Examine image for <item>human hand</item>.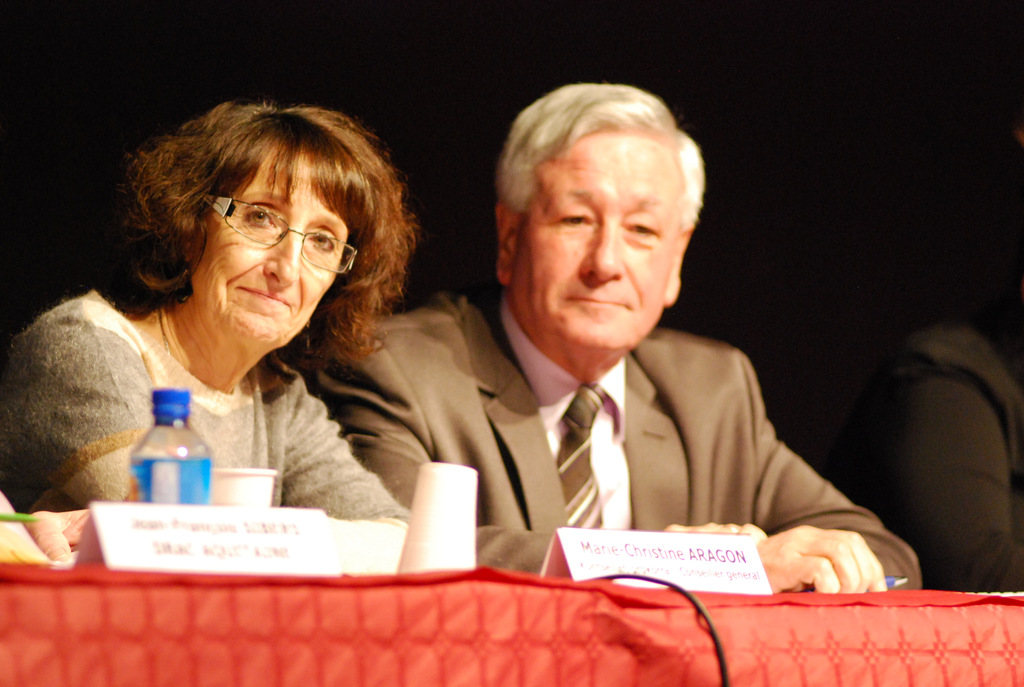
Examination result: [left=770, top=531, right=893, bottom=613].
